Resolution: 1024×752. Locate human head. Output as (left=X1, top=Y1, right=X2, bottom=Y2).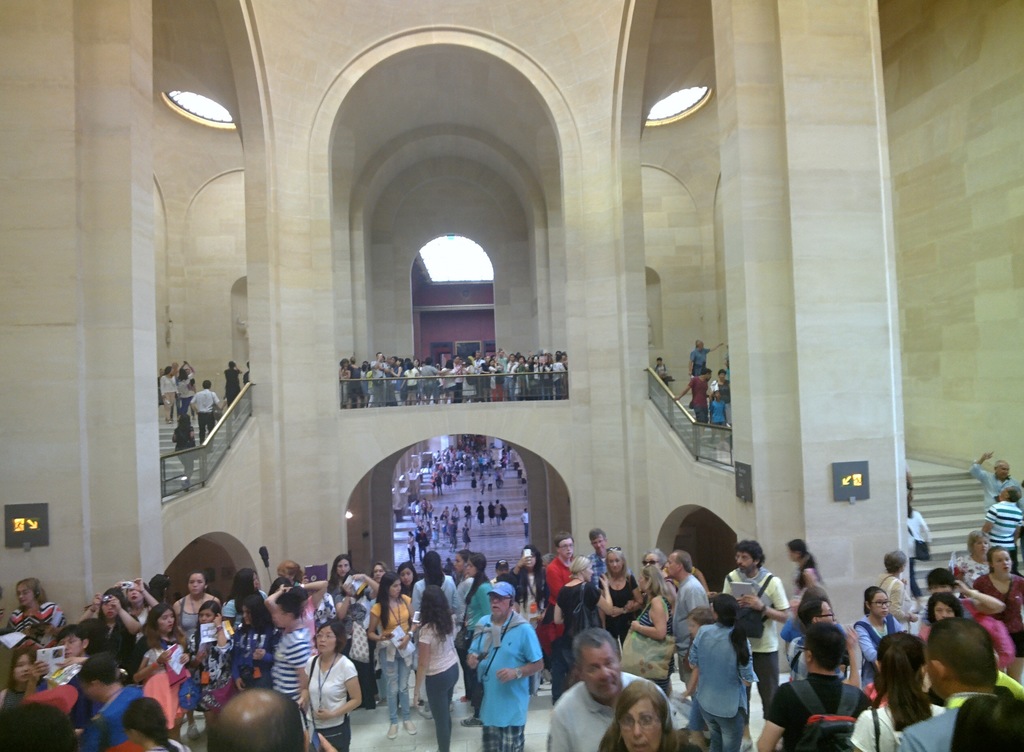
(left=421, top=587, right=445, bottom=614).
